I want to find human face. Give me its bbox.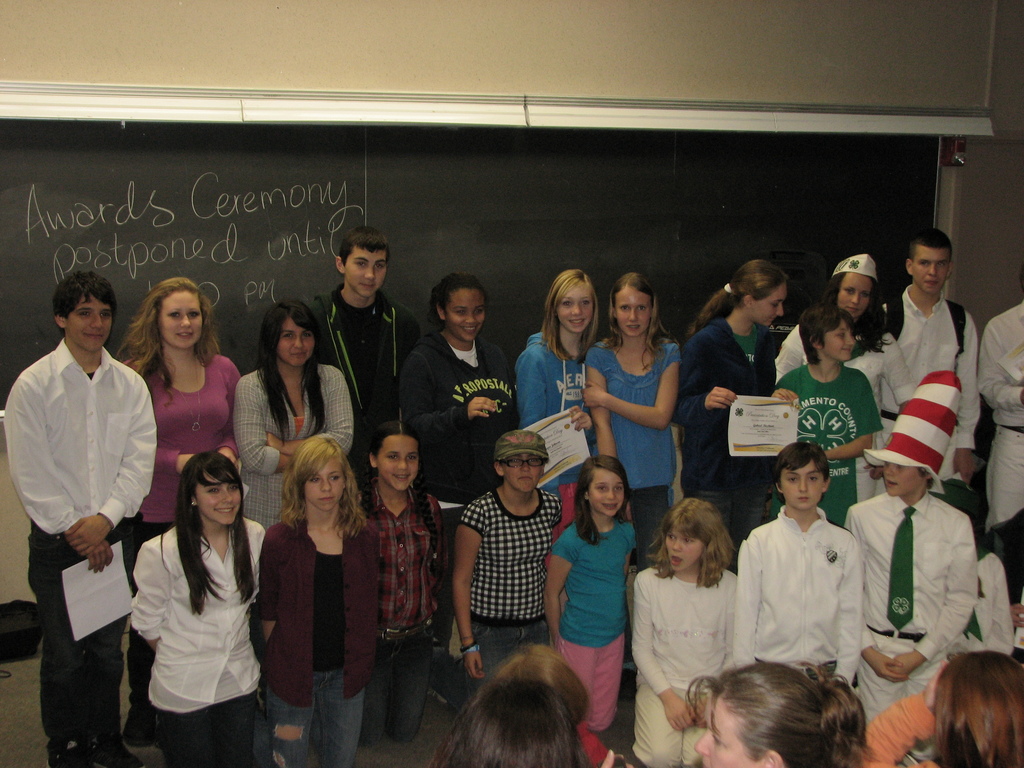
(x1=440, y1=286, x2=485, y2=345).
